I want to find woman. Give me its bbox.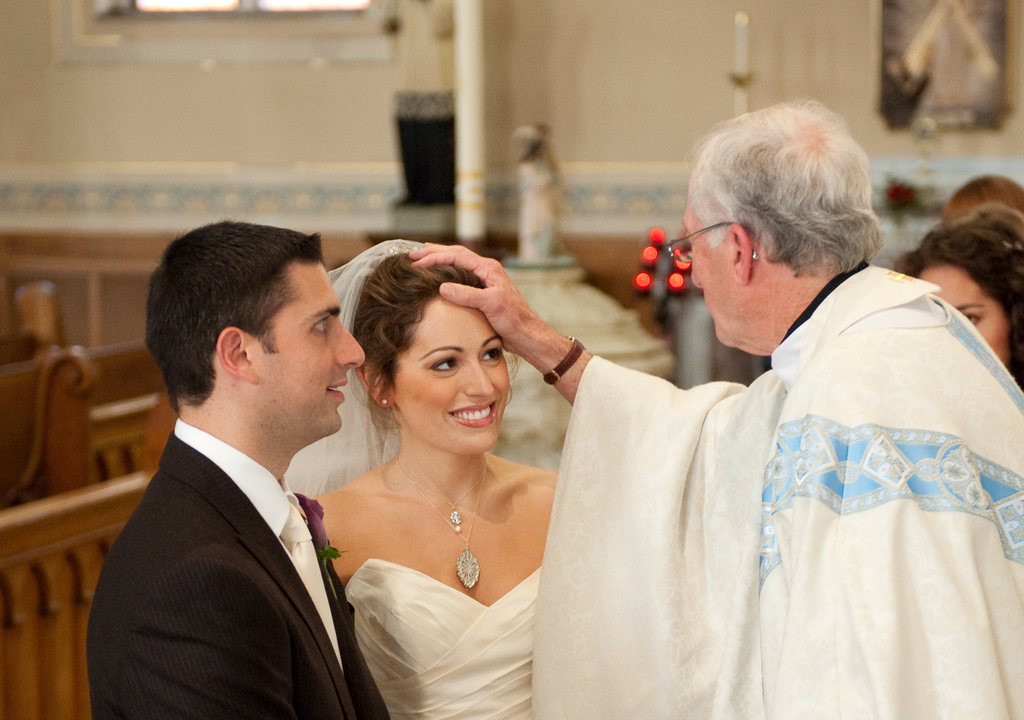
l=298, t=216, r=584, b=707.
